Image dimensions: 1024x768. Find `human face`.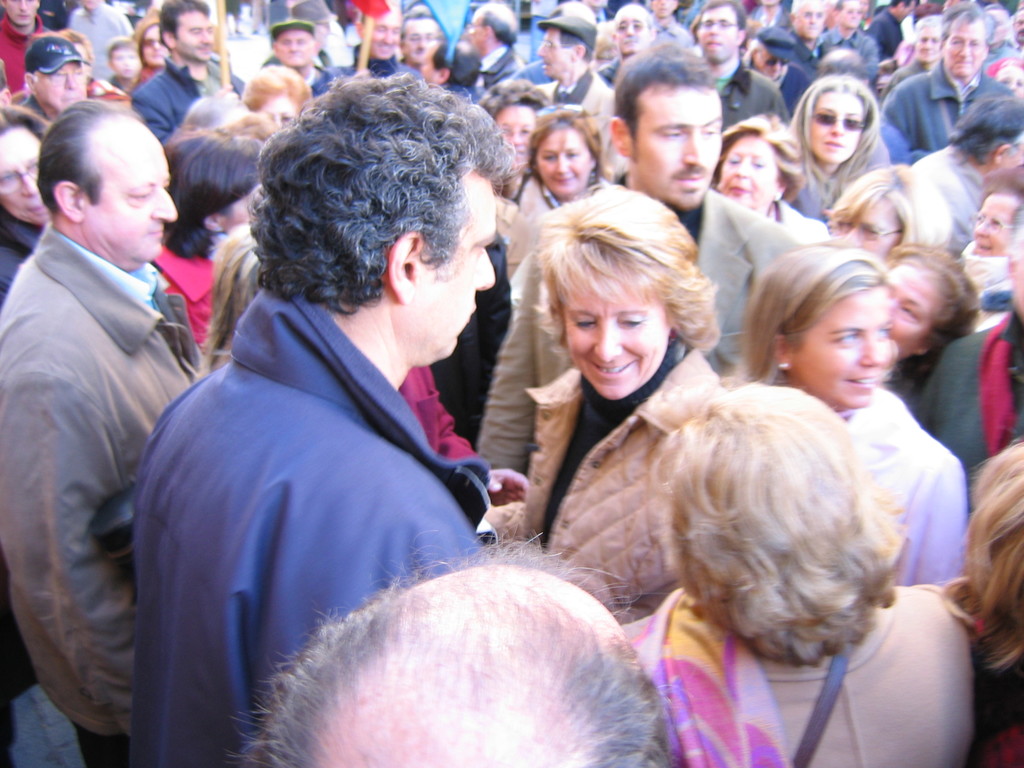
crop(0, 124, 39, 220).
